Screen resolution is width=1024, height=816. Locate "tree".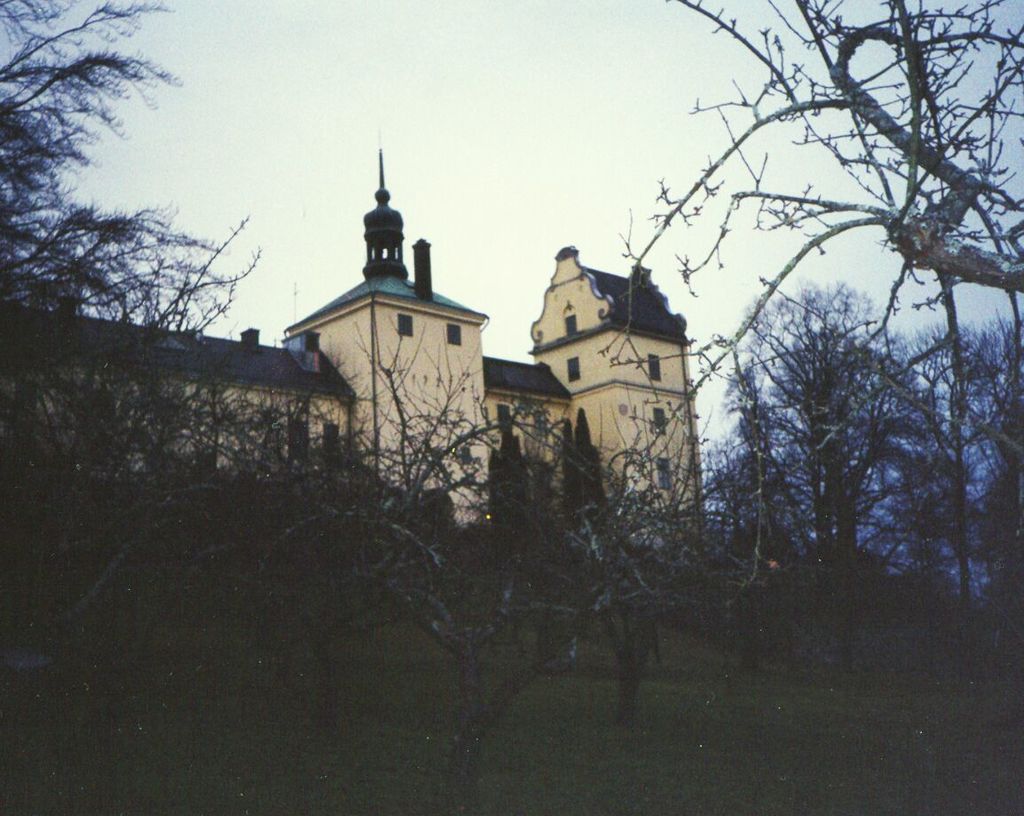
<bbox>0, 351, 270, 772</bbox>.
